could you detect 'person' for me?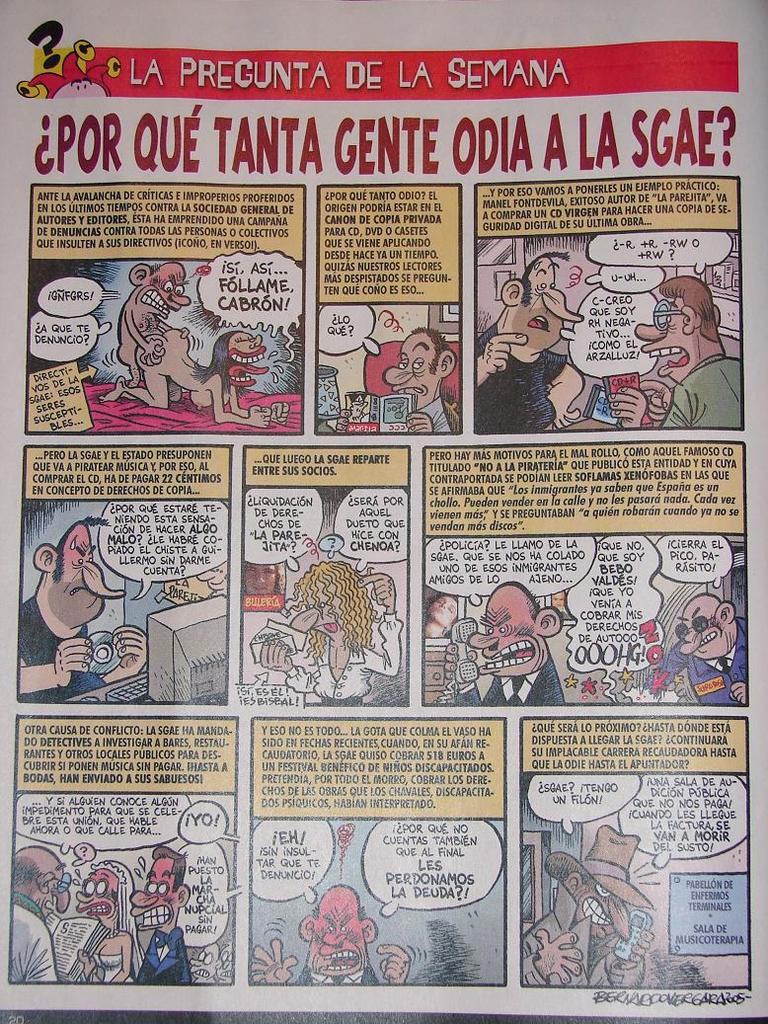
Detection result: 663,594,744,697.
